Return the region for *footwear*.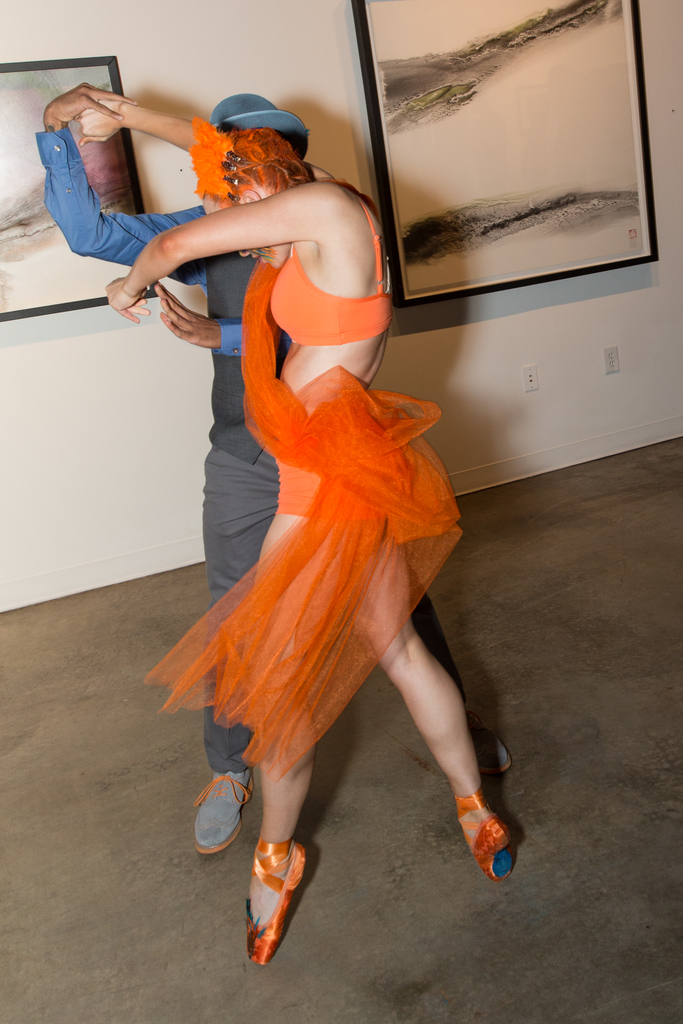
468 719 511 781.
